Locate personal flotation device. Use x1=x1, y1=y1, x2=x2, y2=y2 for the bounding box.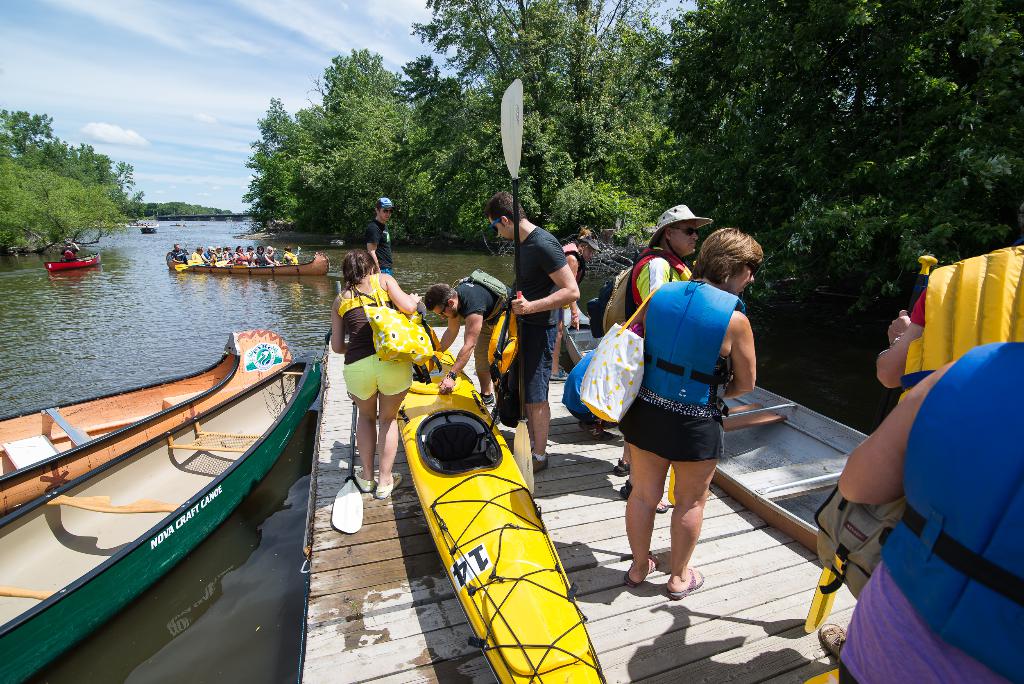
x1=485, y1=309, x2=518, y2=384.
